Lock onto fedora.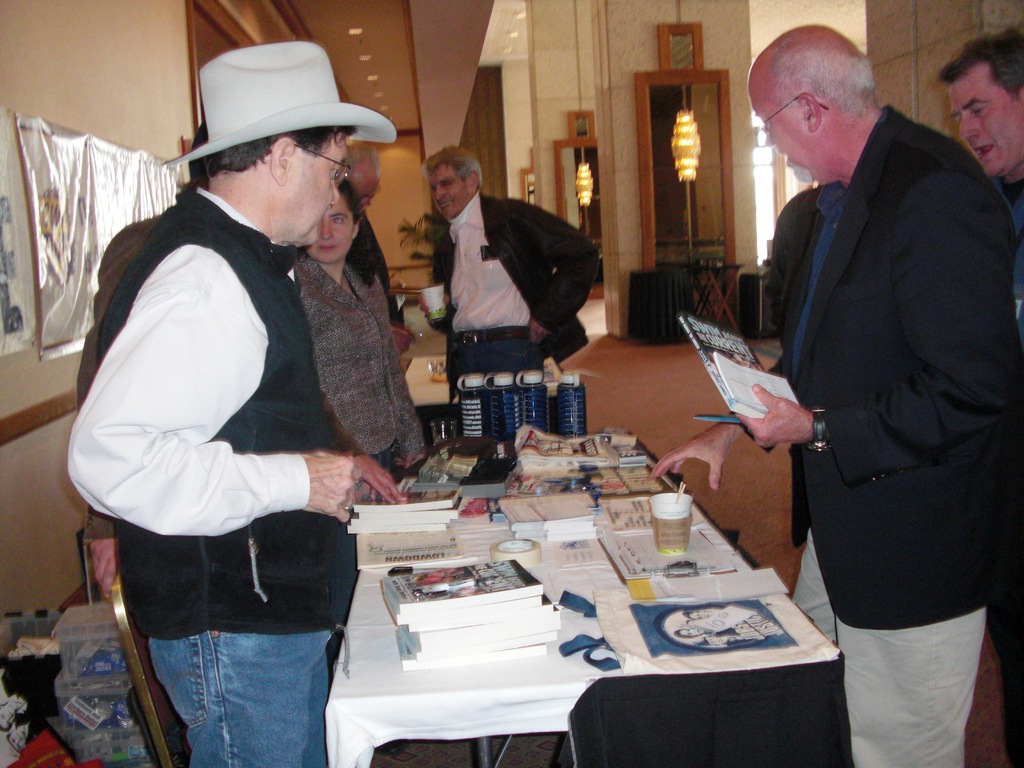
Locked: [left=173, top=31, right=383, bottom=213].
